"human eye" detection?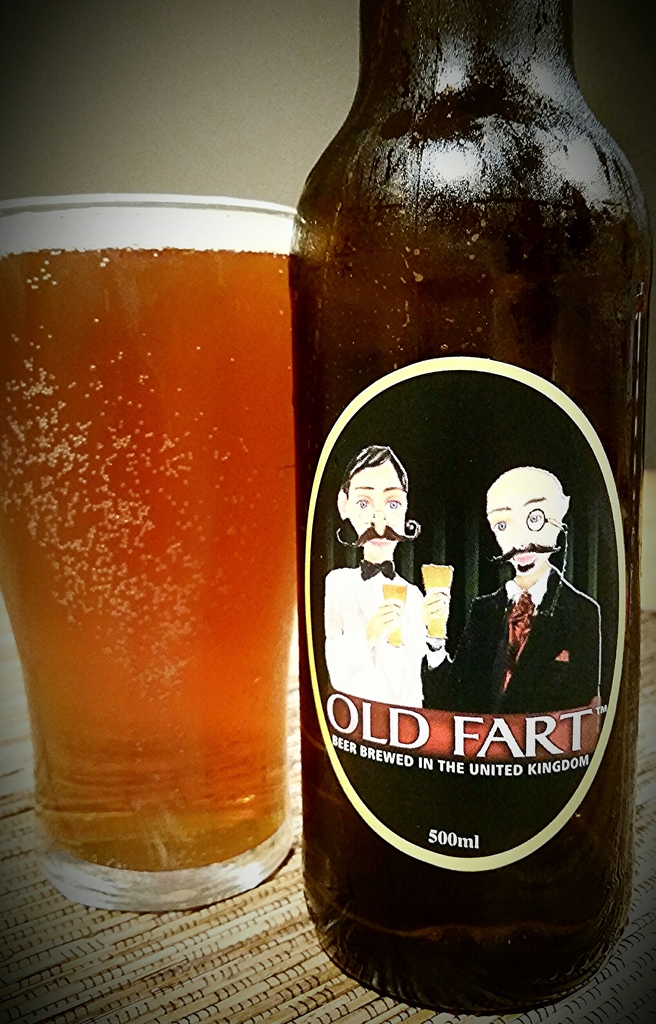
498/521/507/535
